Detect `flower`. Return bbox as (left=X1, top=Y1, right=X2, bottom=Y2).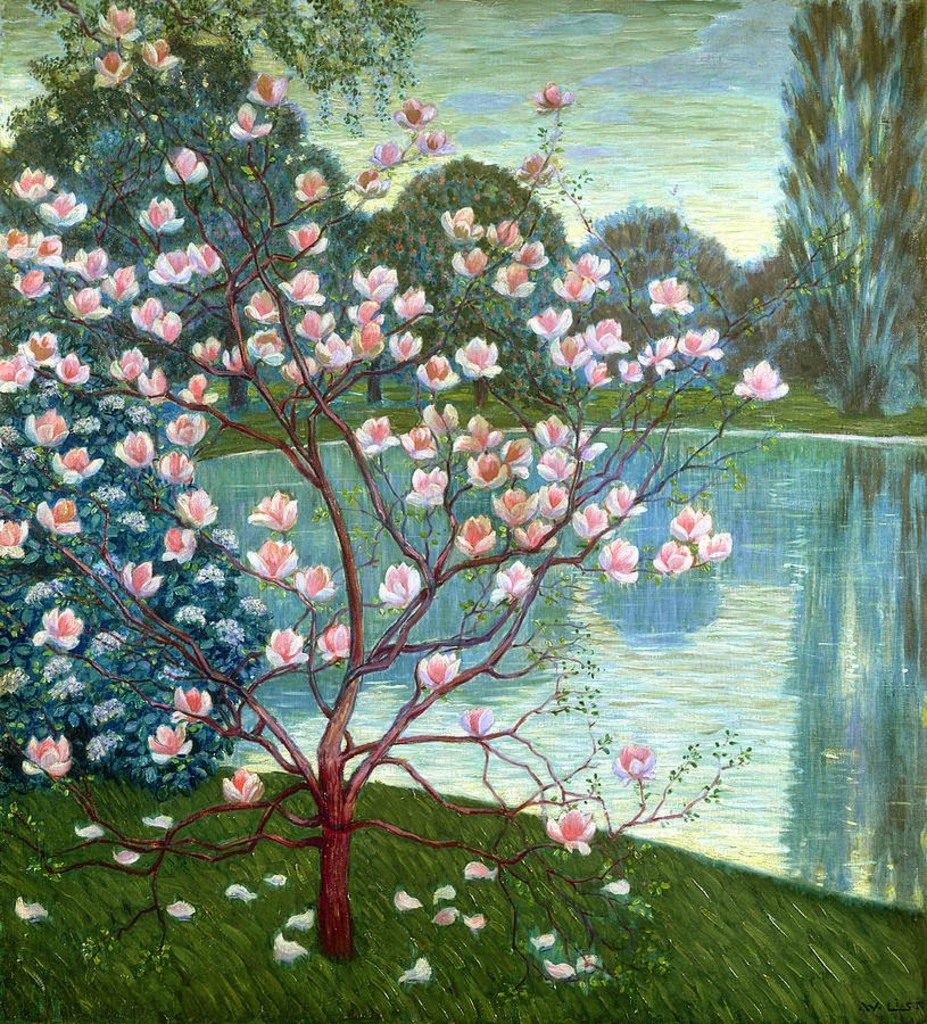
(left=266, top=626, right=307, bottom=676).
